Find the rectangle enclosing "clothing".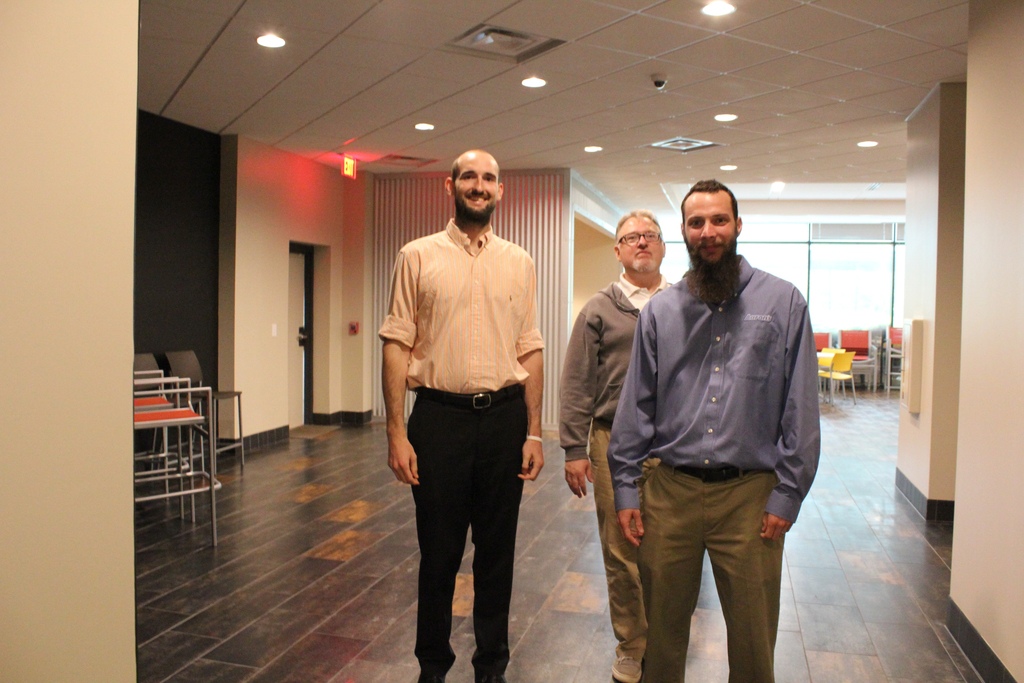
l=606, t=249, r=826, b=682.
